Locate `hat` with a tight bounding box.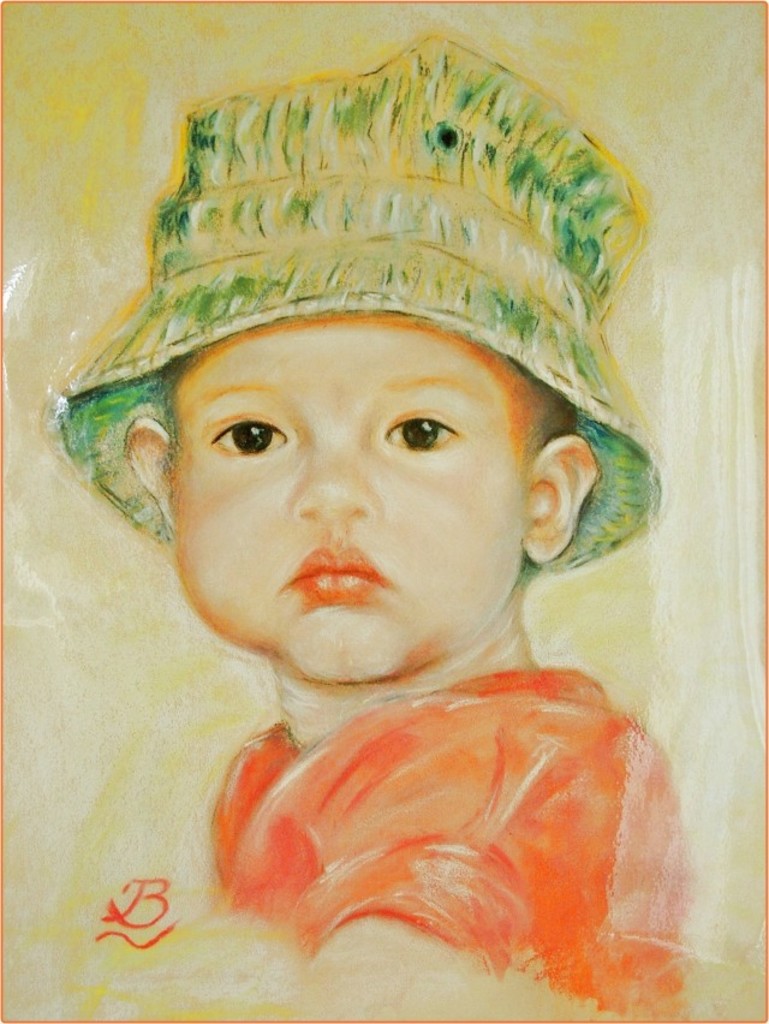
bbox(41, 40, 662, 572).
